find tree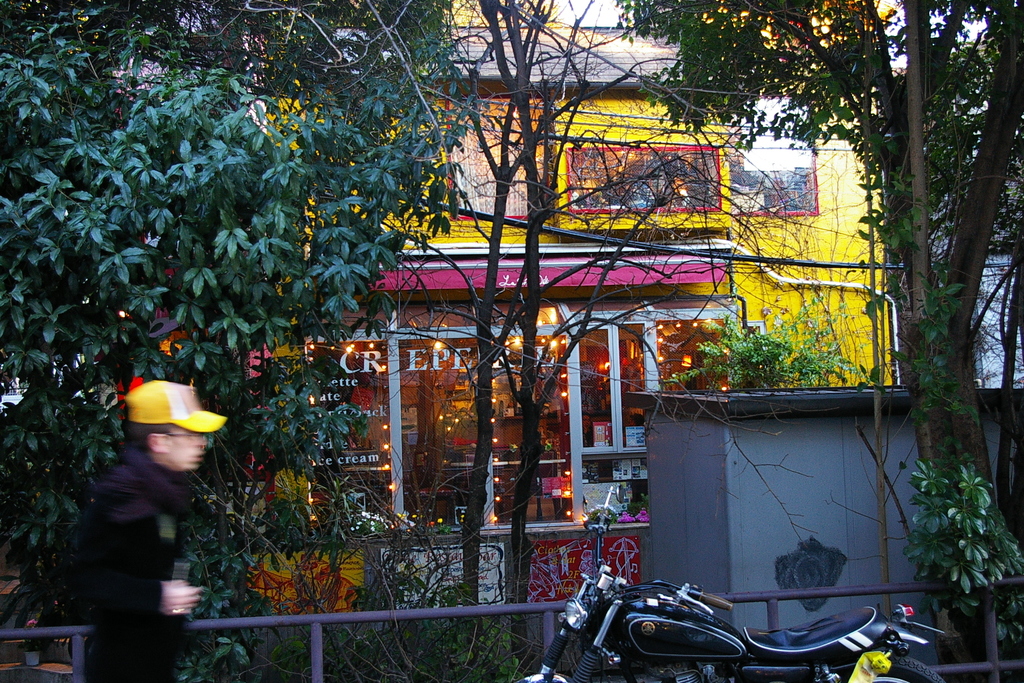
446, 0, 828, 678
